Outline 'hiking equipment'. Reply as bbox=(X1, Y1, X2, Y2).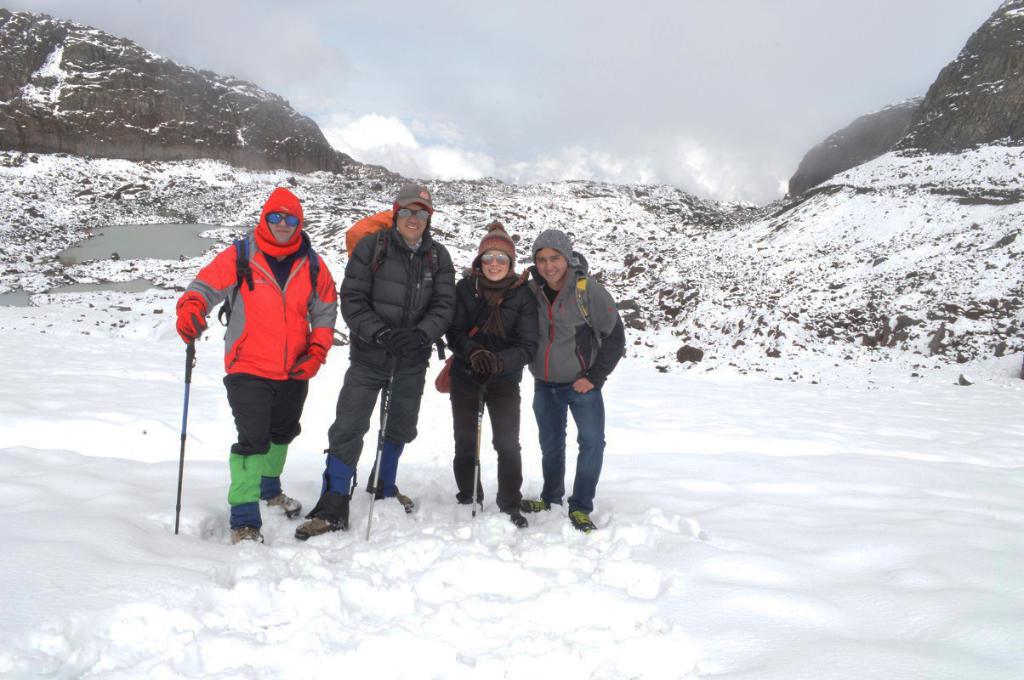
bbox=(367, 321, 402, 541).
